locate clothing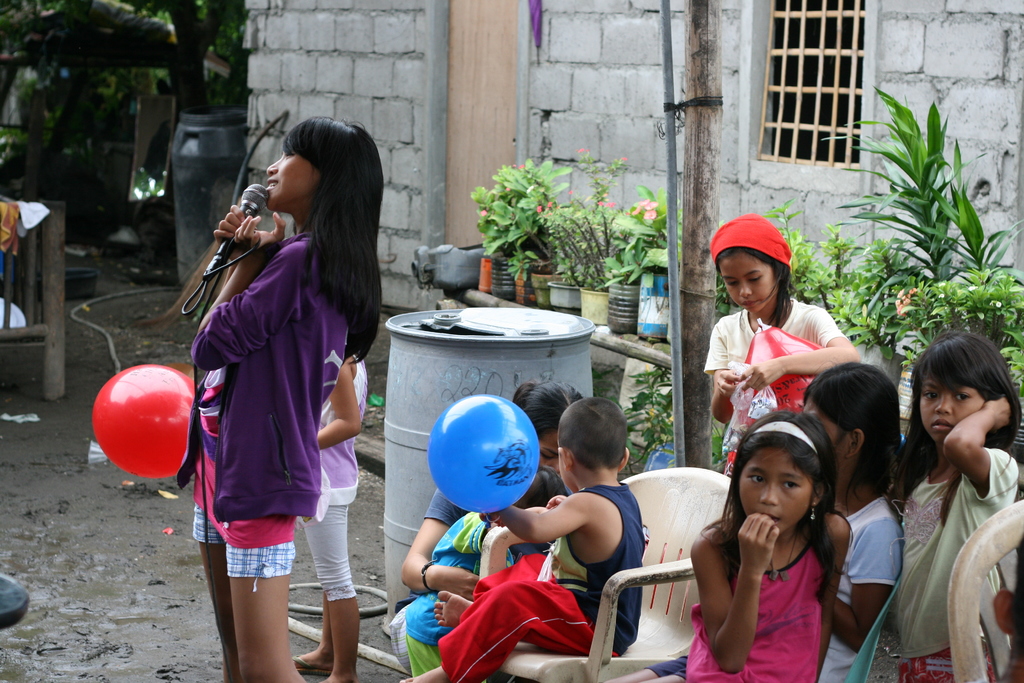
{"left": 819, "top": 498, "right": 903, "bottom": 682}
